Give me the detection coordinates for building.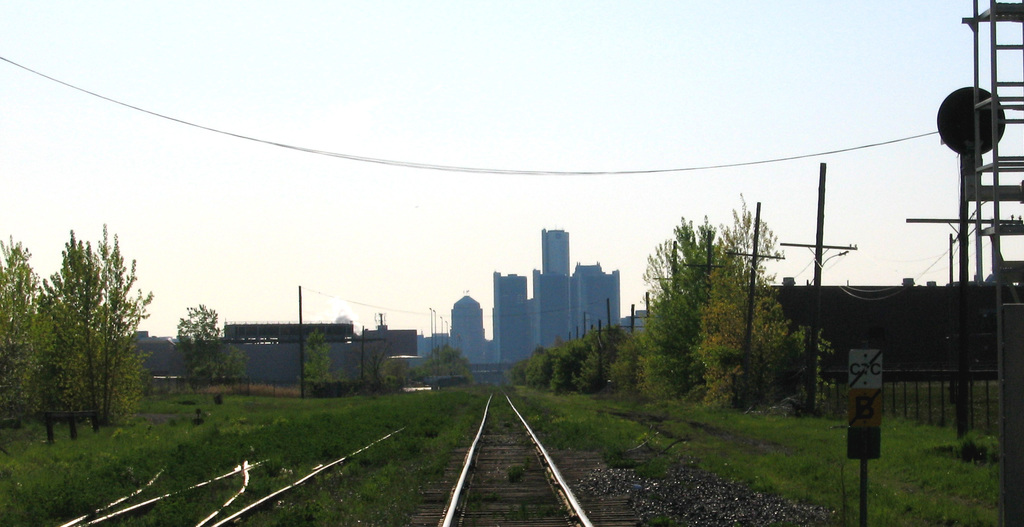
<region>419, 227, 622, 378</region>.
